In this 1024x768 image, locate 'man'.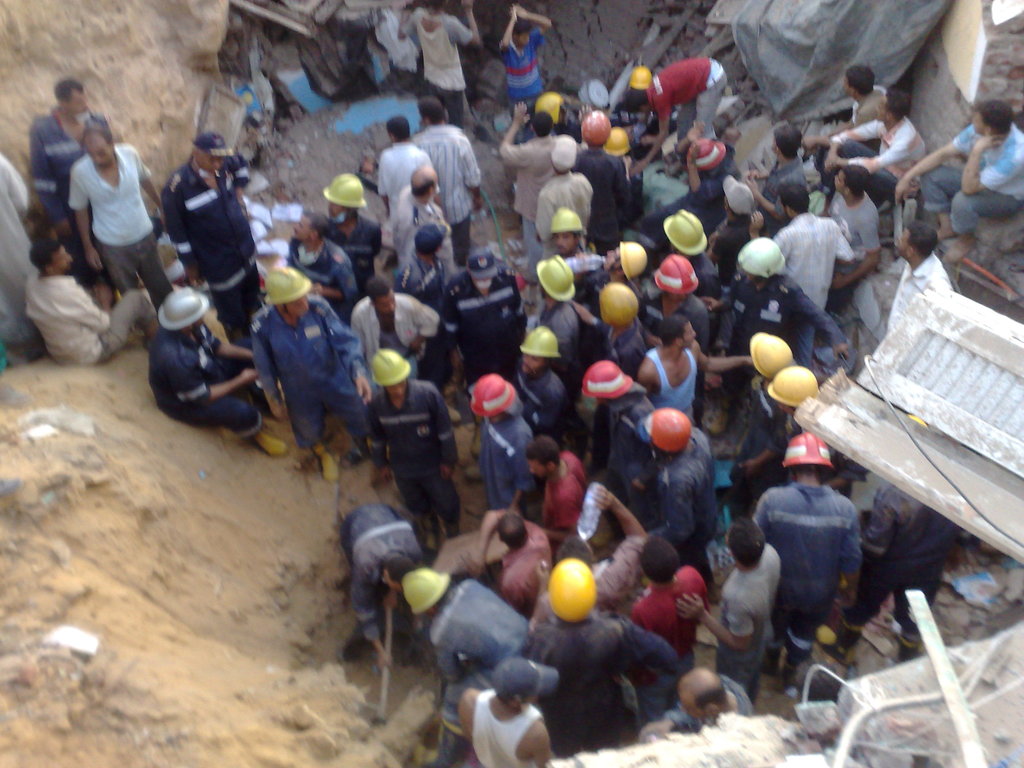
Bounding box: [323, 172, 382, 282].
